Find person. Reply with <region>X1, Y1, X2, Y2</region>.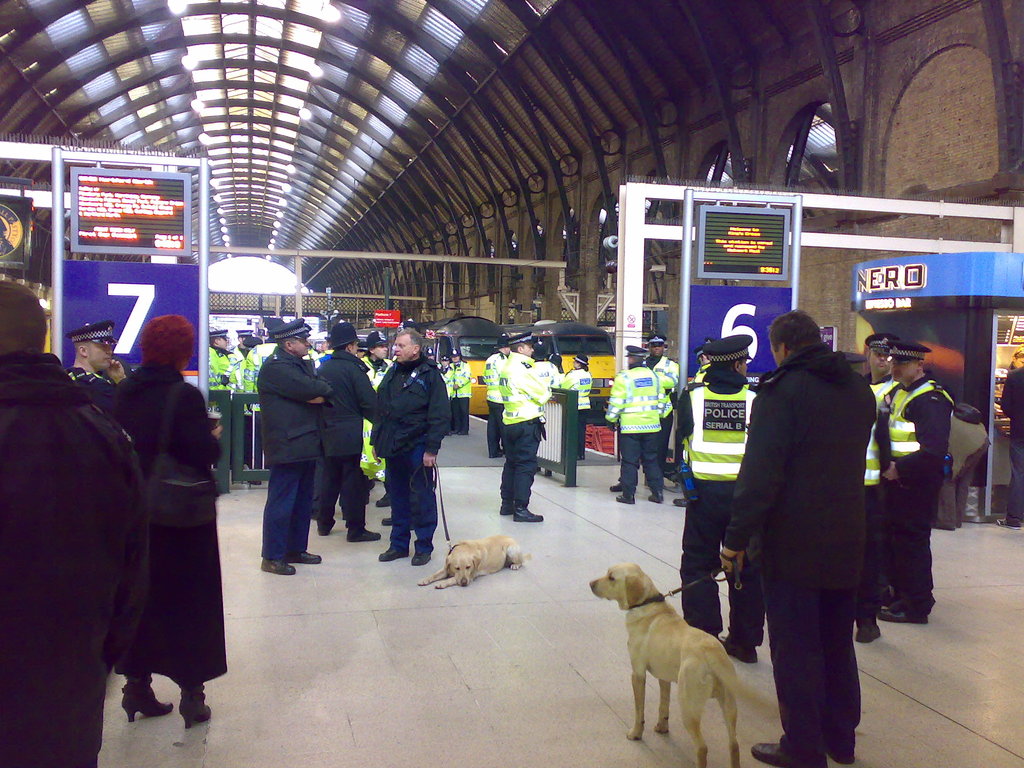
<region>935, 400, 991, 540</region>.
